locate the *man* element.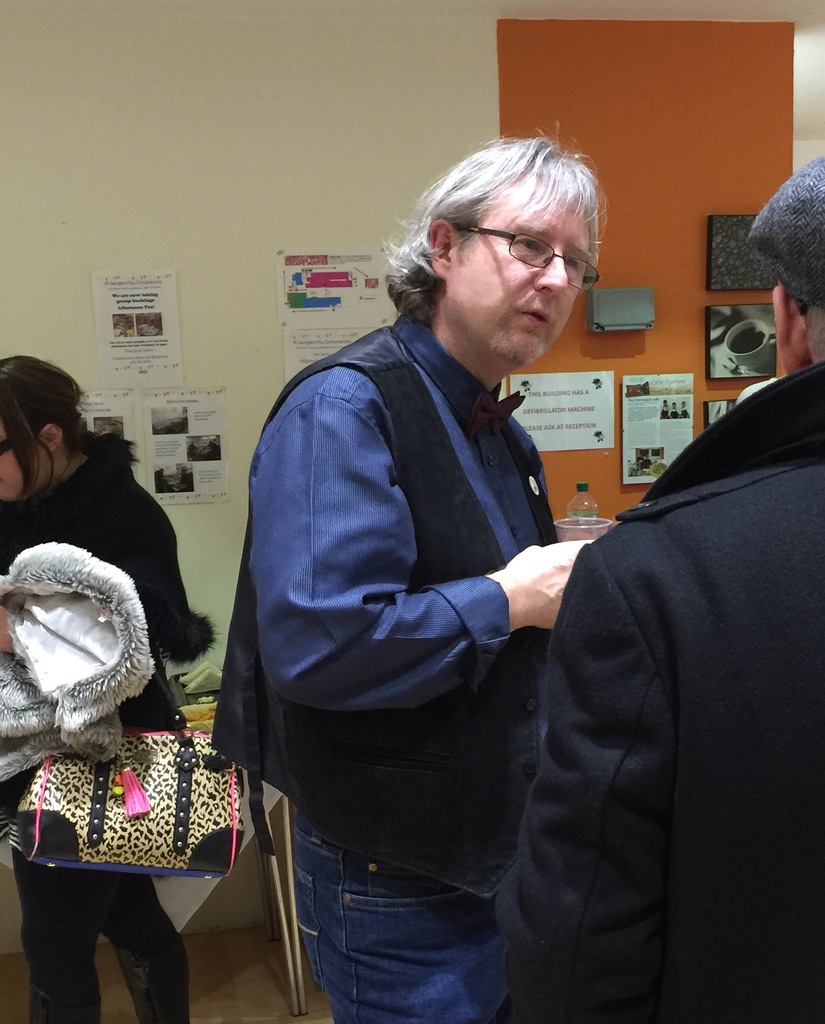
Element bbox: bbox=[485, 154, 824, 1023].
